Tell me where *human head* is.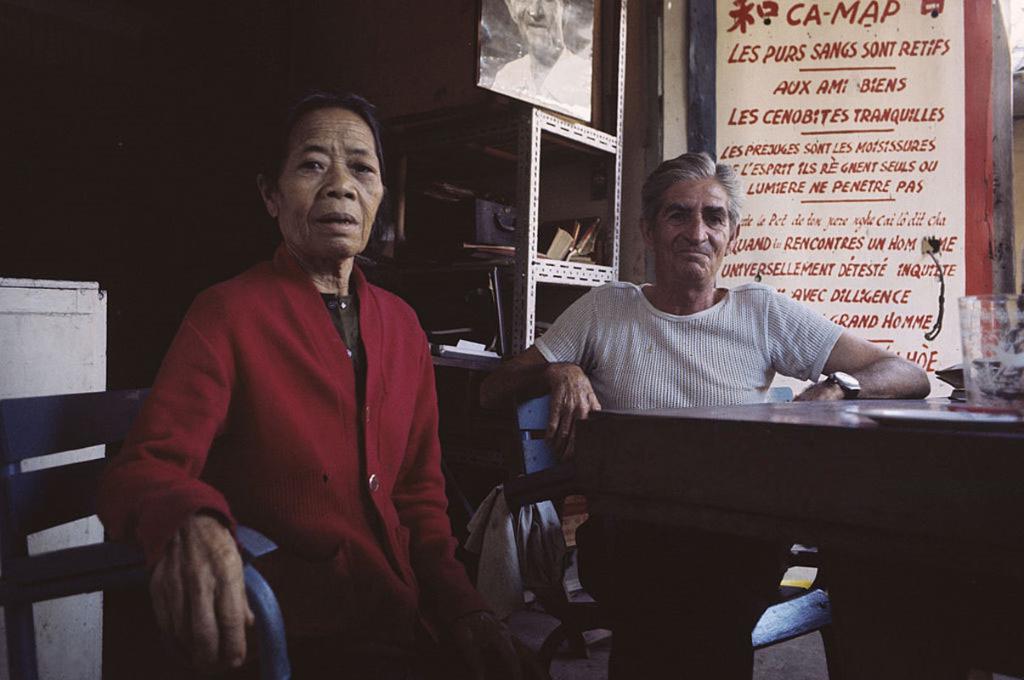
*human head* is at crop(640, 155, 745, 287).
